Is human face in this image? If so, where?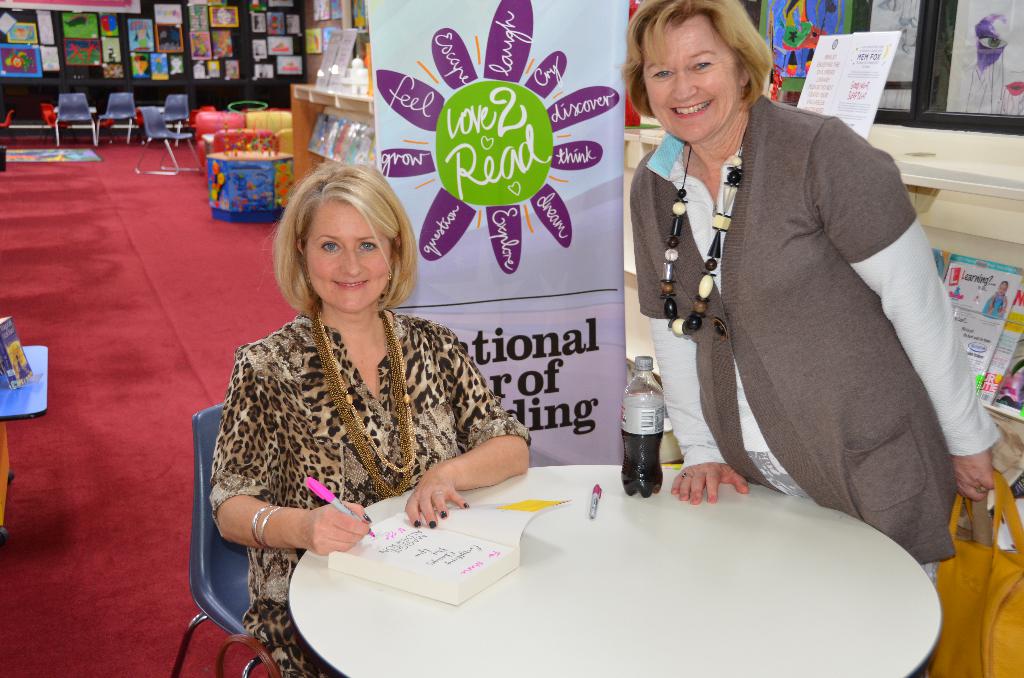
Yes, at (left=638, top=20, right=732, bottom=141).
